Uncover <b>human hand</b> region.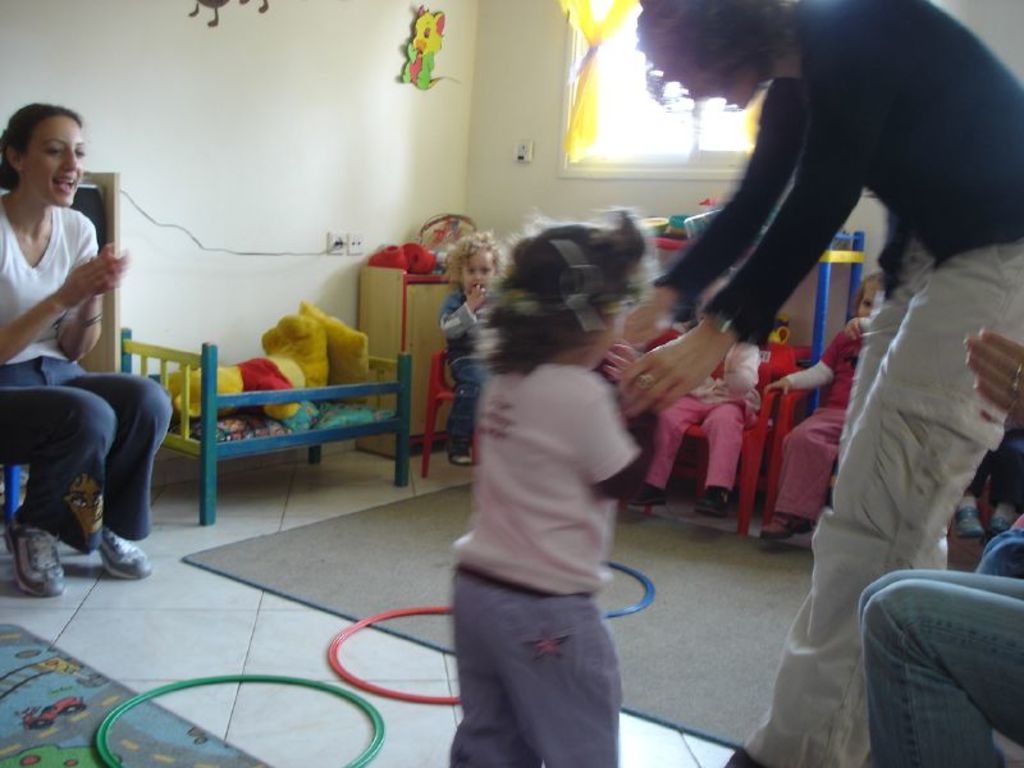
Uncovered: box=[96, 241, 131, 297].
